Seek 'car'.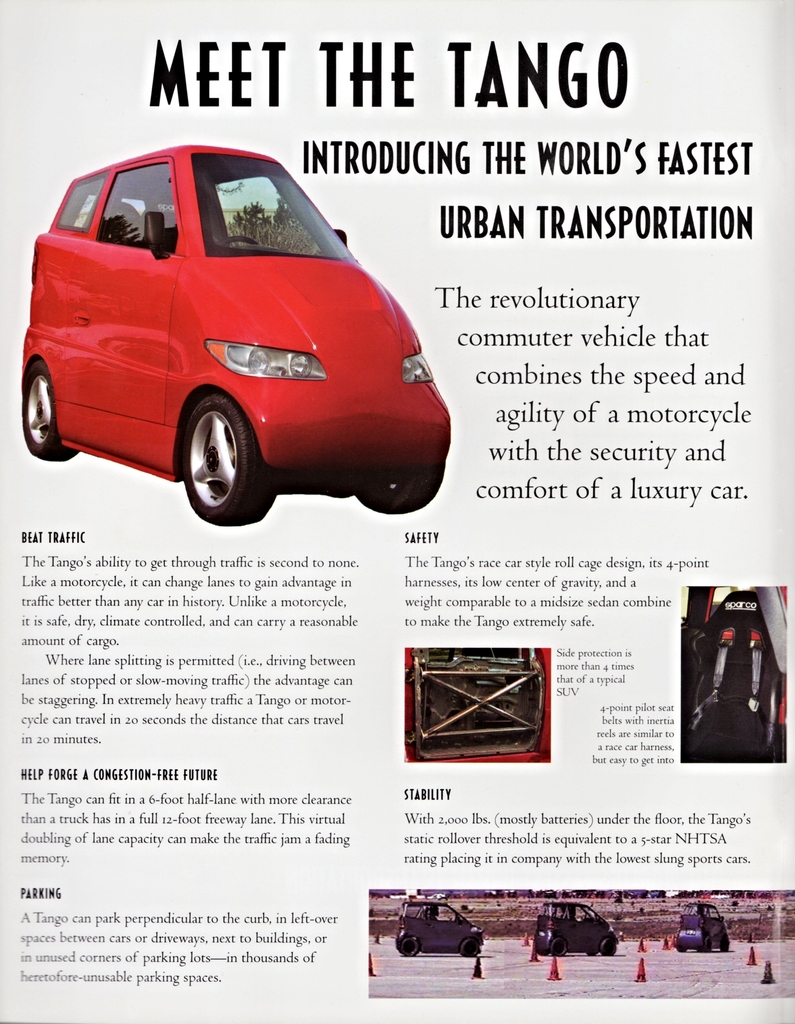
bbox(670, 580, 774, 778).
